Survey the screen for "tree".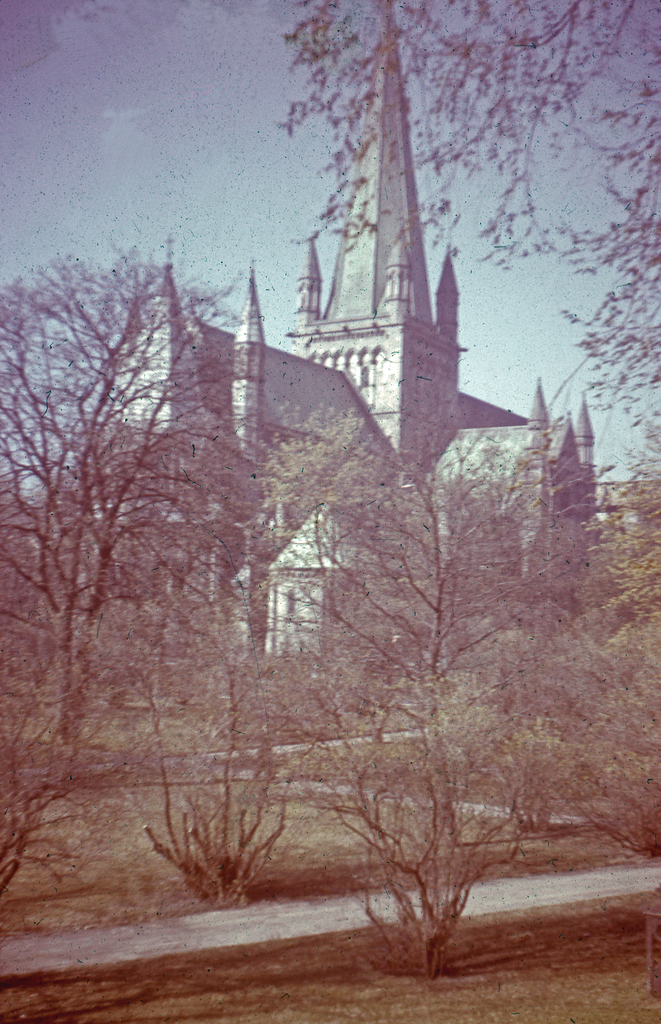
Survey found: bbox=(266, 0, 660, 486).
